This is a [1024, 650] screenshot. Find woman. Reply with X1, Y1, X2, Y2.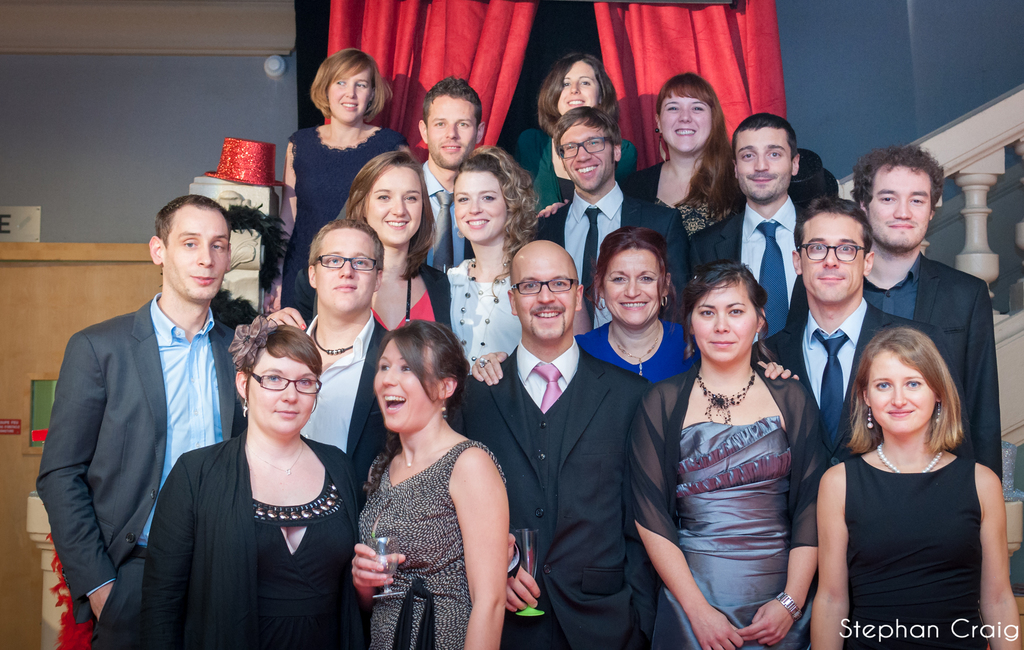
350, 314, 508, 649.
